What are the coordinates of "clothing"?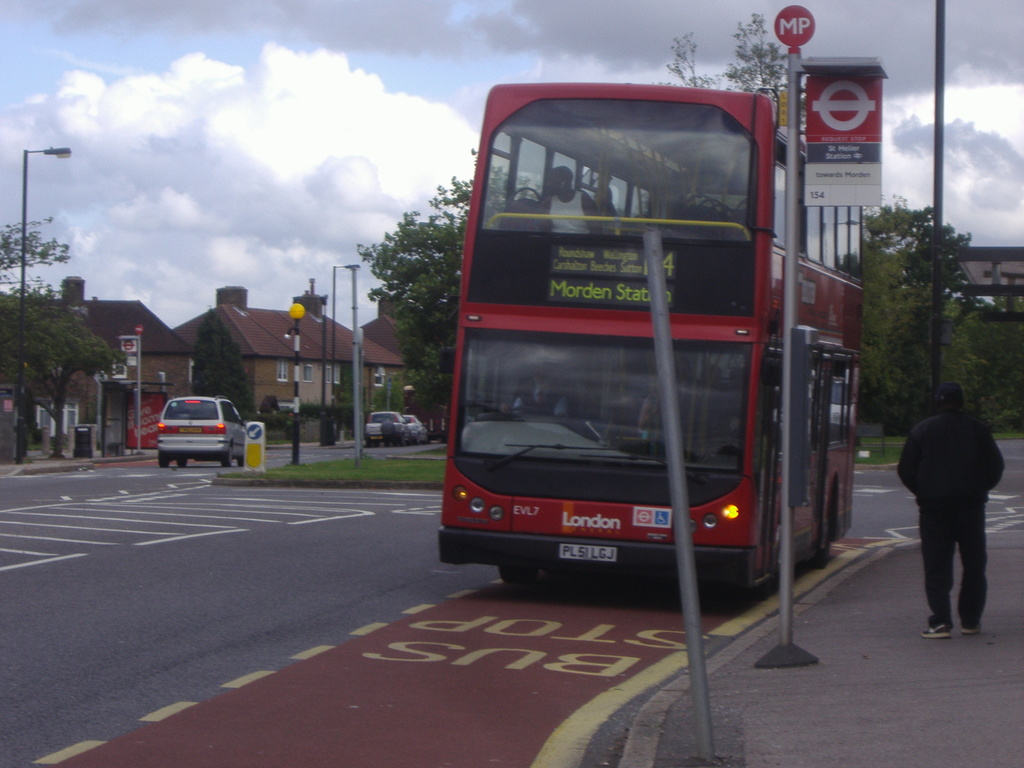
(904, 369, 1011, 627).
